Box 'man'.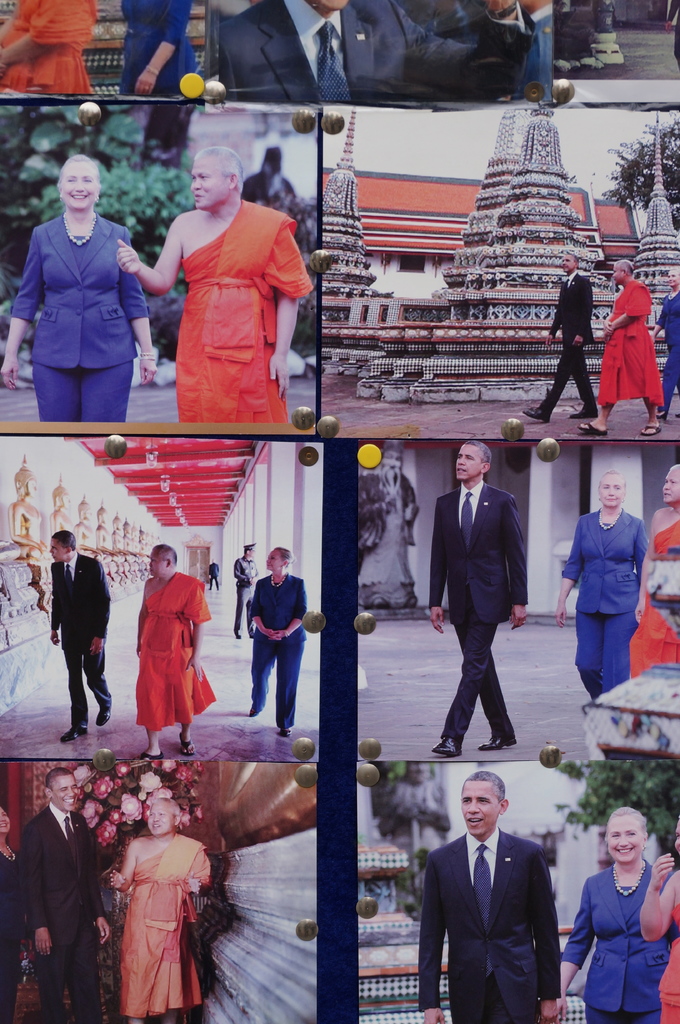
pyautogui.locateOnScreen(564, 240, 665, 438).
